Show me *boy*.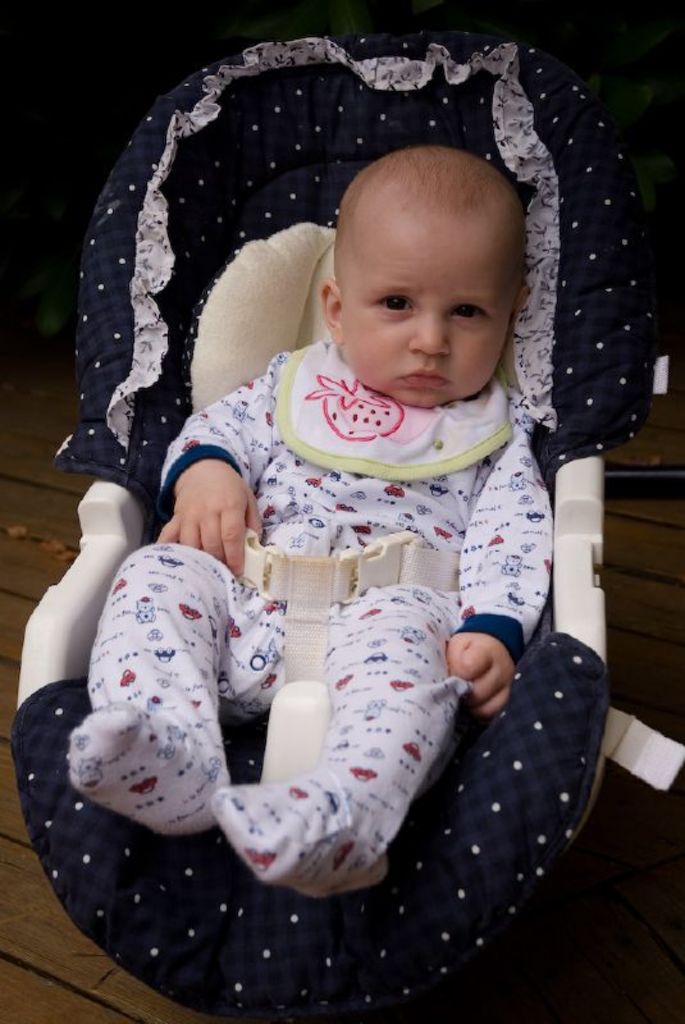
*boy* is here: detection(72, 142, 553, 902).
